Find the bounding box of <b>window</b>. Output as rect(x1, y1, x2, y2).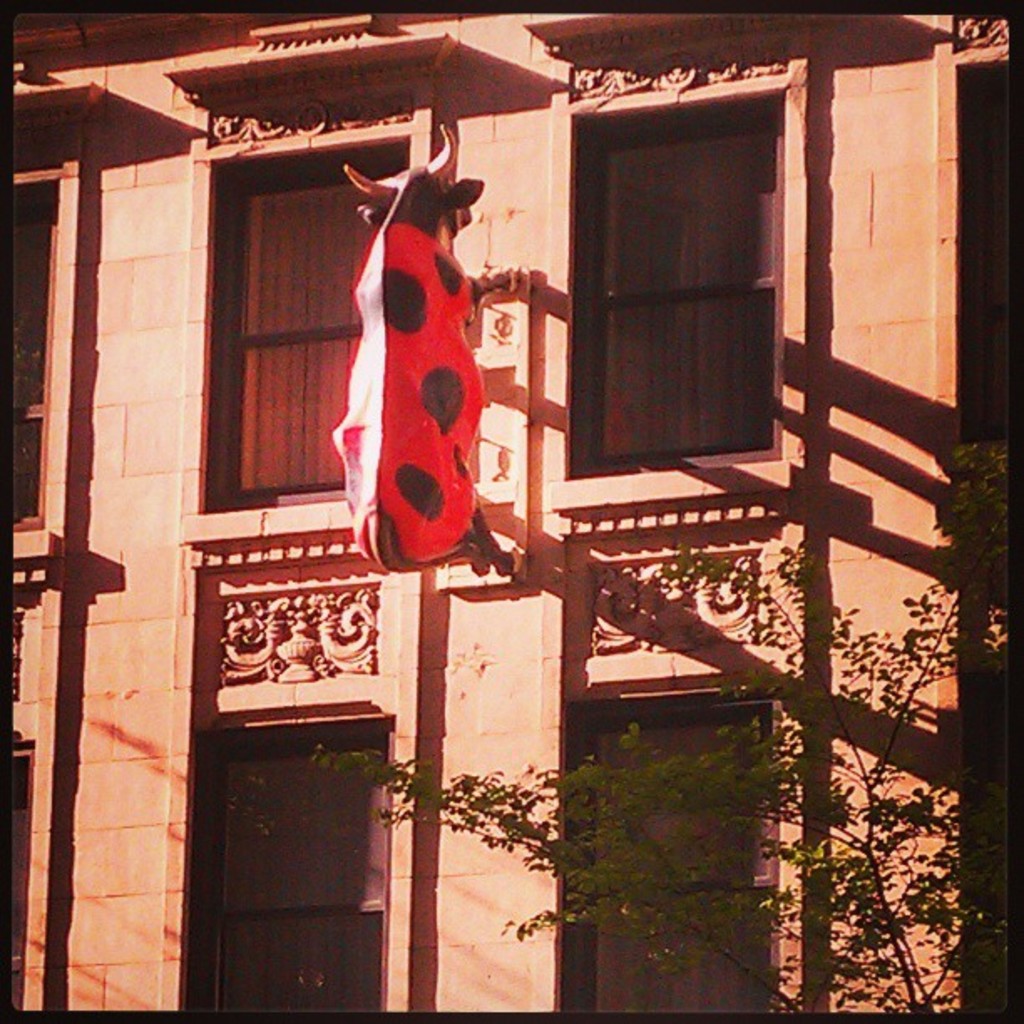
rect(514, 25, 796, 504).
